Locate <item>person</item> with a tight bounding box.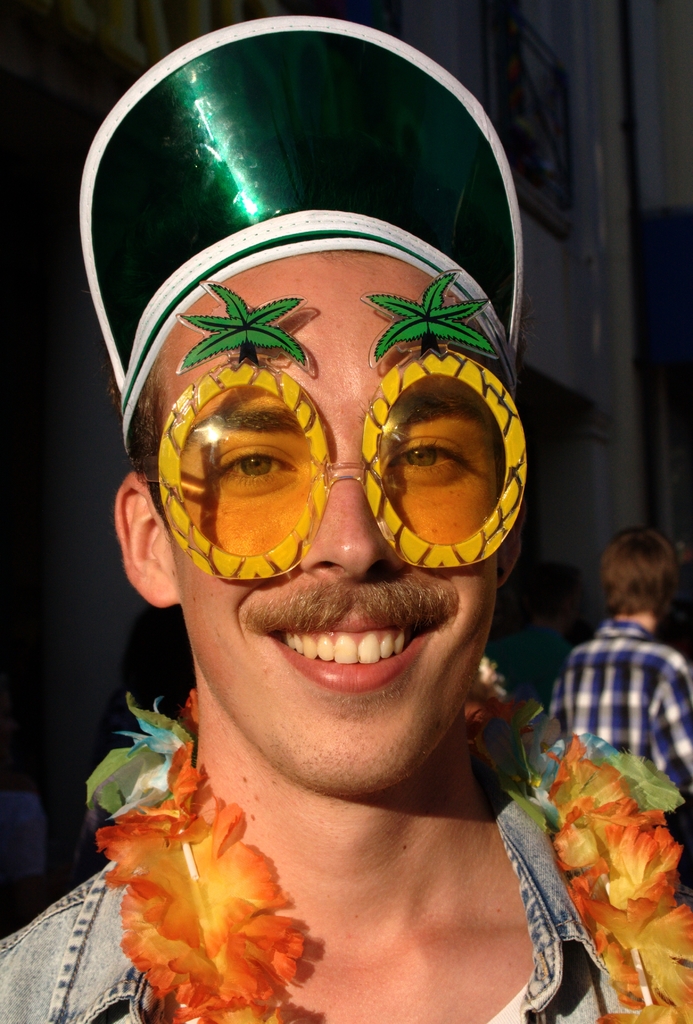
box=[546, 529, 692, 805].
